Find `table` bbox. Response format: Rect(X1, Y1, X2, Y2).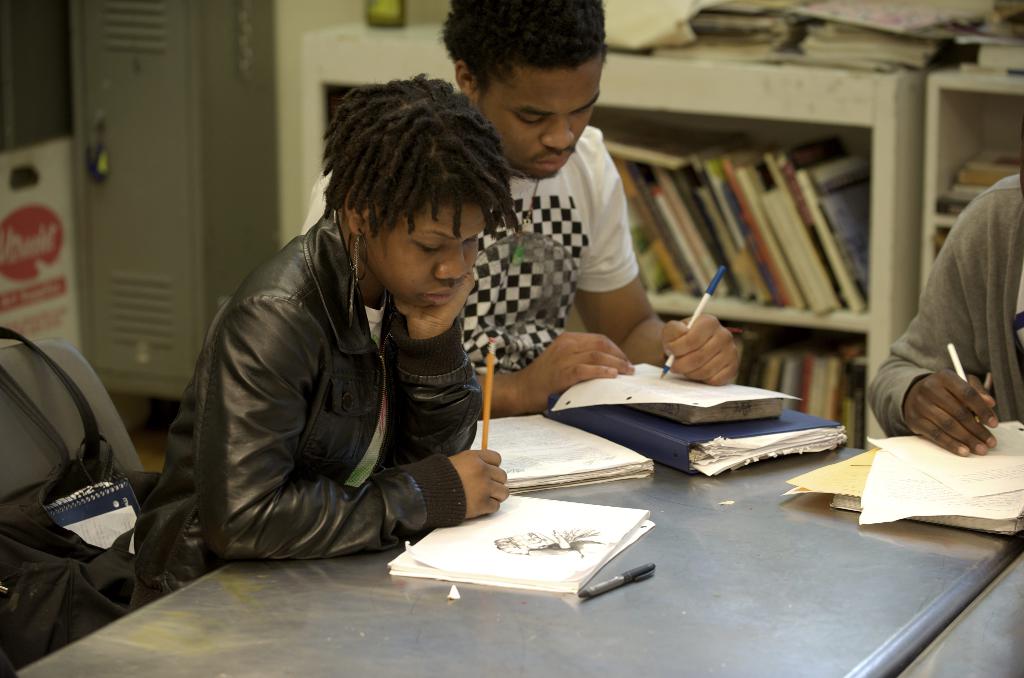
Rect(153, 282, 916, 654).
